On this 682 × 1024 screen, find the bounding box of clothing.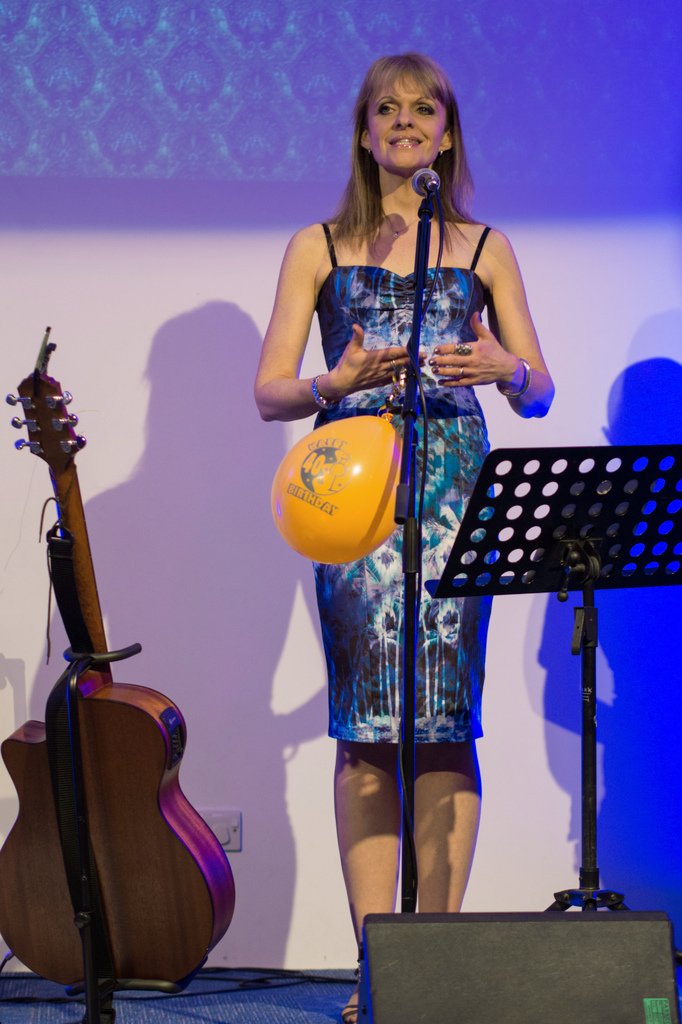
Bounding box: crop(279, 187, 532, 787).
